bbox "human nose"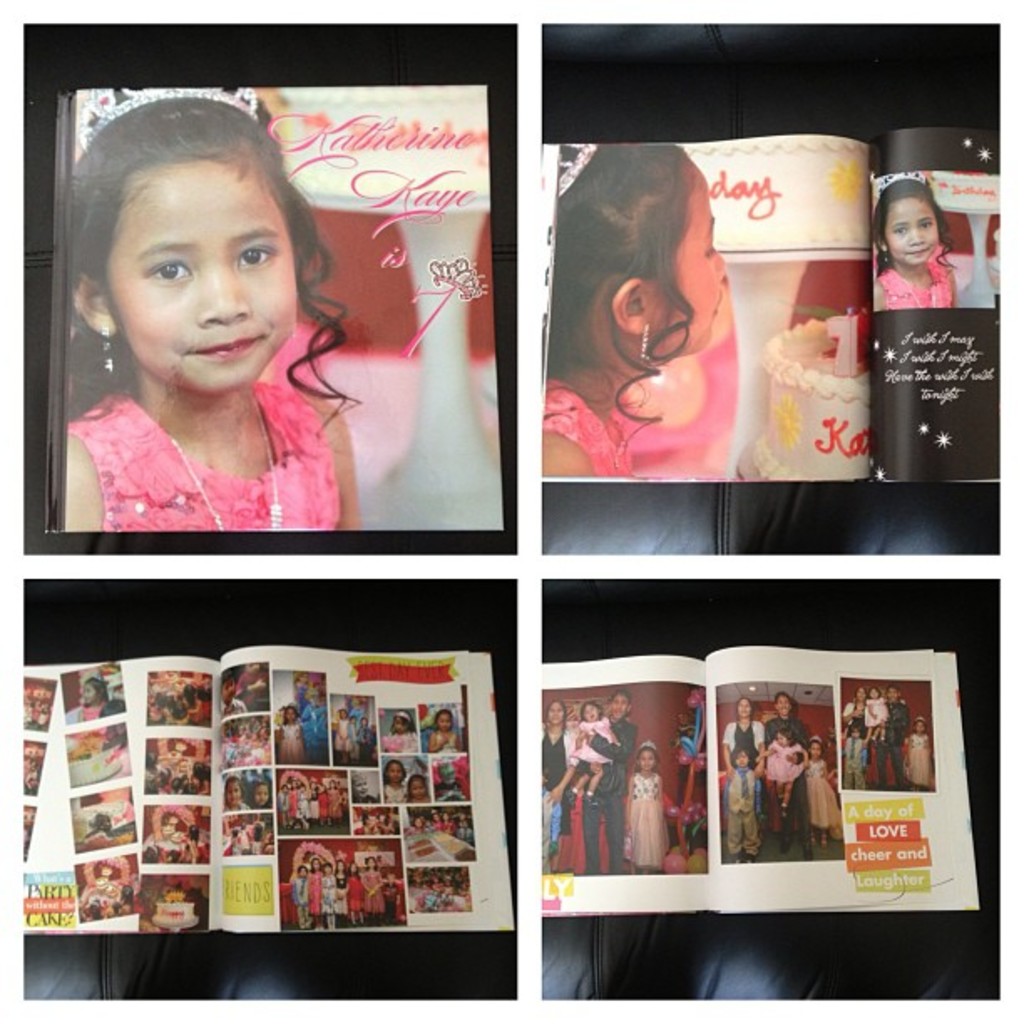
<region>905, 228, 925, 244</region>
